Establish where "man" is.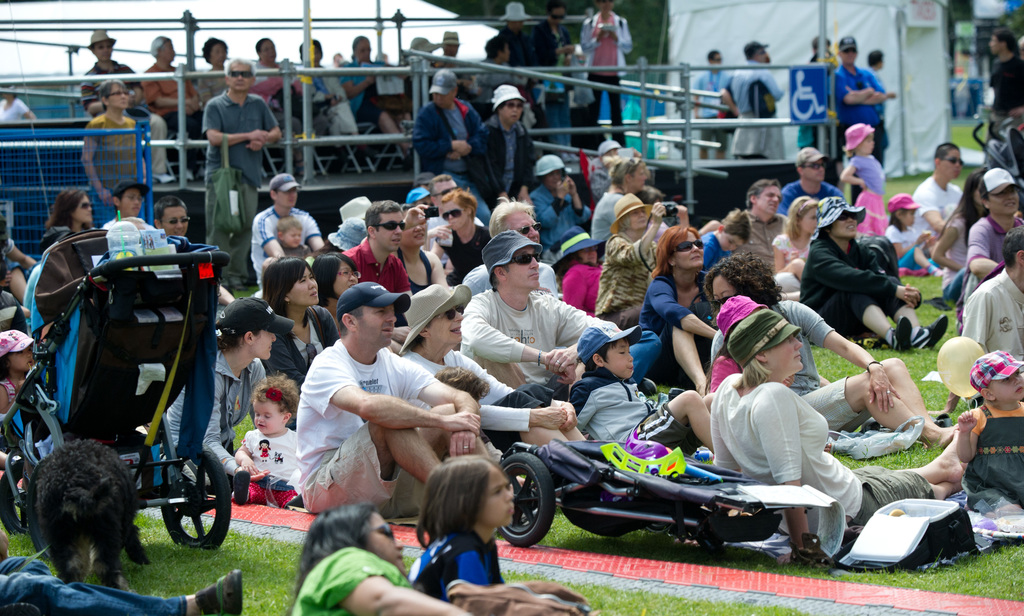
Established at bbox=[929, 224, 1023, 416].
